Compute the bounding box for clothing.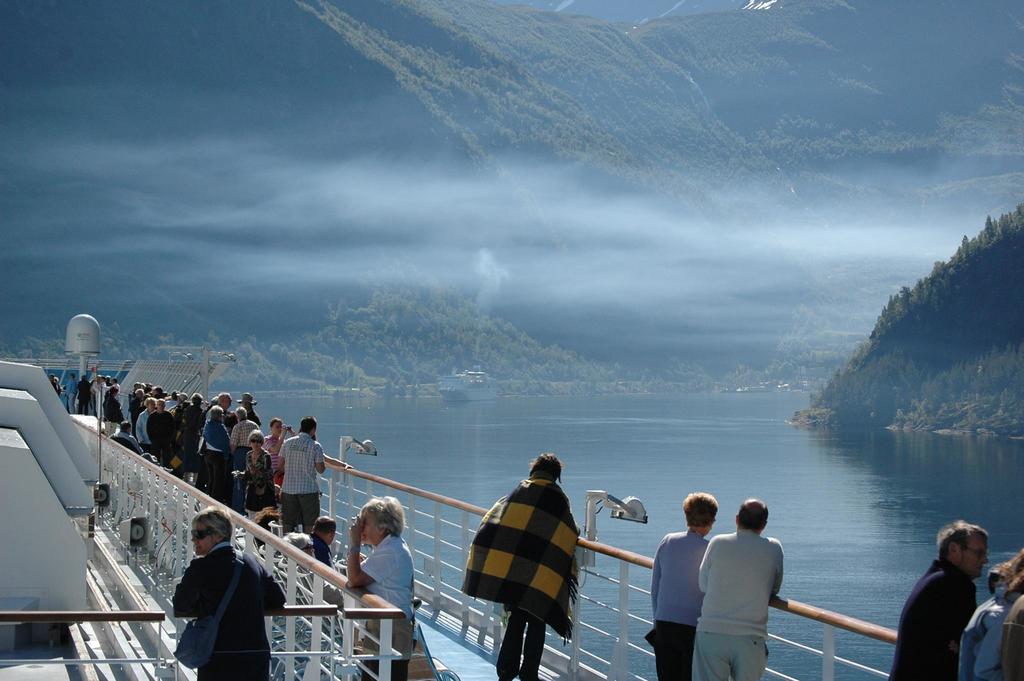
l=237, t=419, r=263, b=511.
